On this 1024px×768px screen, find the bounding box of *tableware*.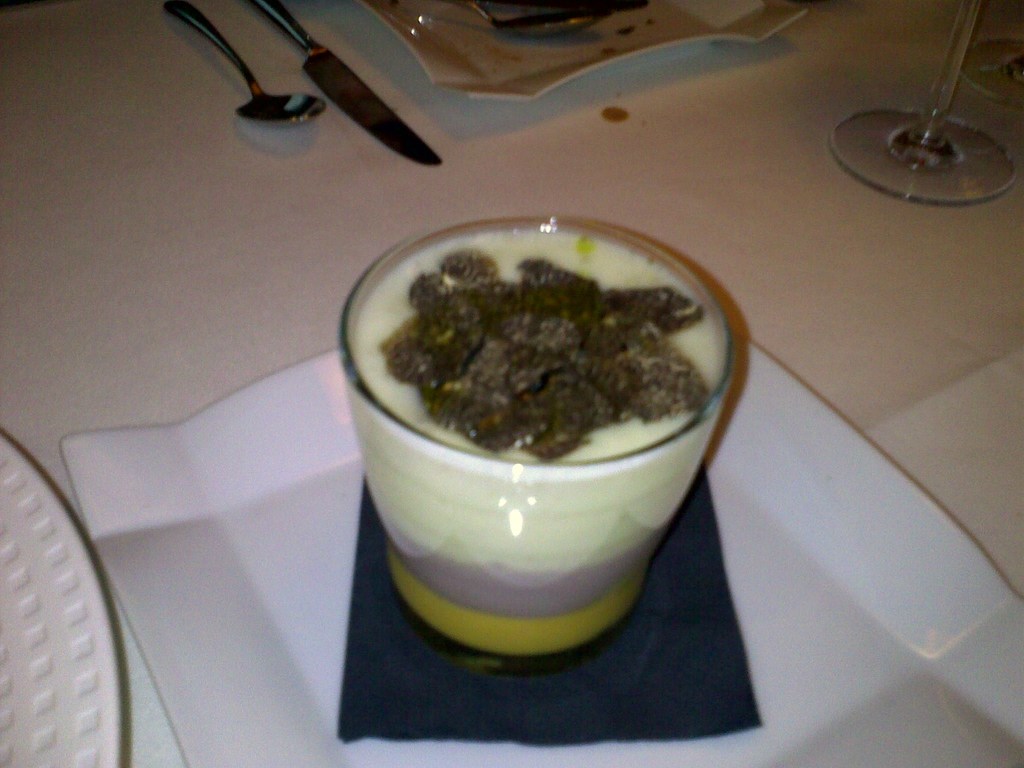
Bounding box: [824, 0, 1017, 209].
